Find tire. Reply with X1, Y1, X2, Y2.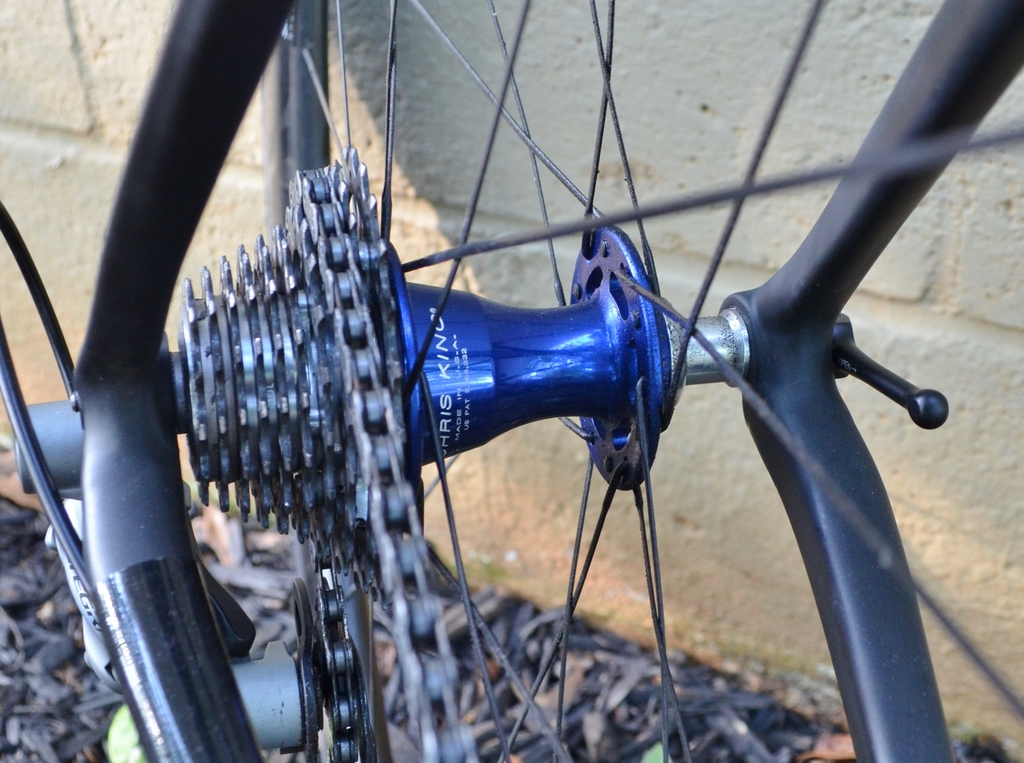
0, 0, 1023, 762.
